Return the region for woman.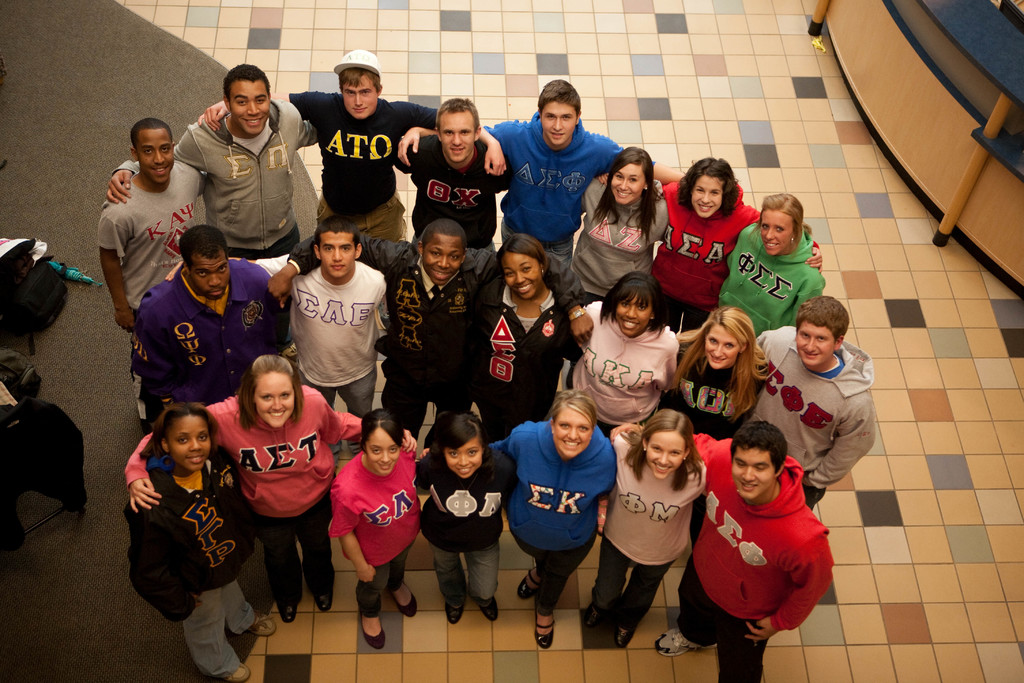
413, 416, 521, 630.
